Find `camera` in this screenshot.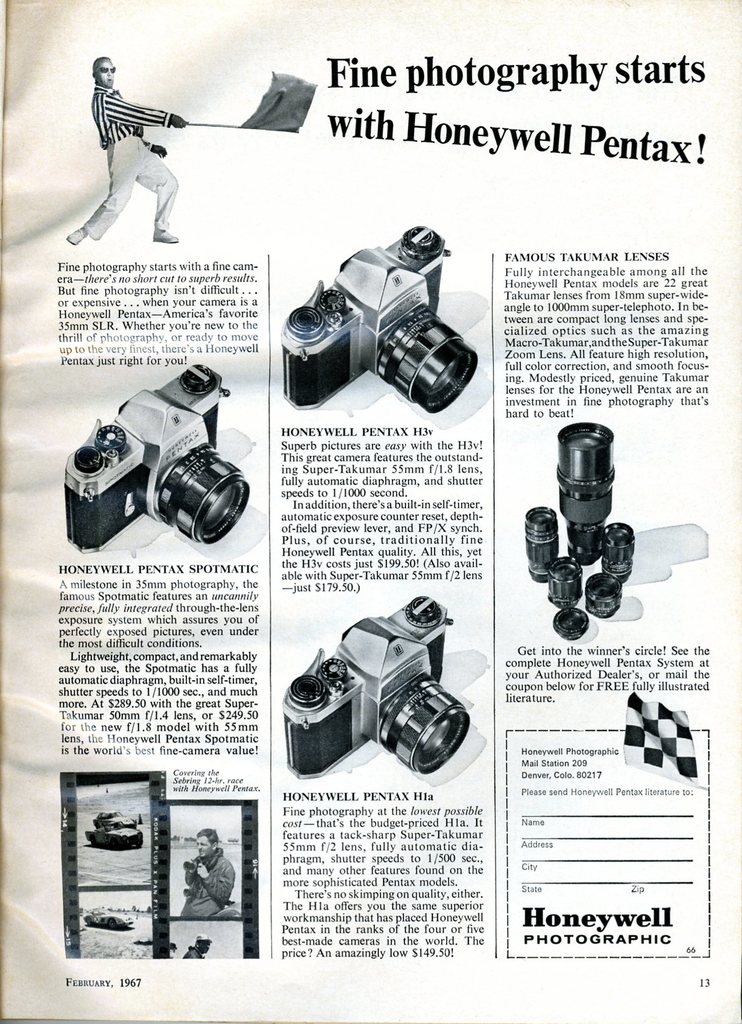
The bounding box for `camera` is l=286, t=230, r=480, b=414.
